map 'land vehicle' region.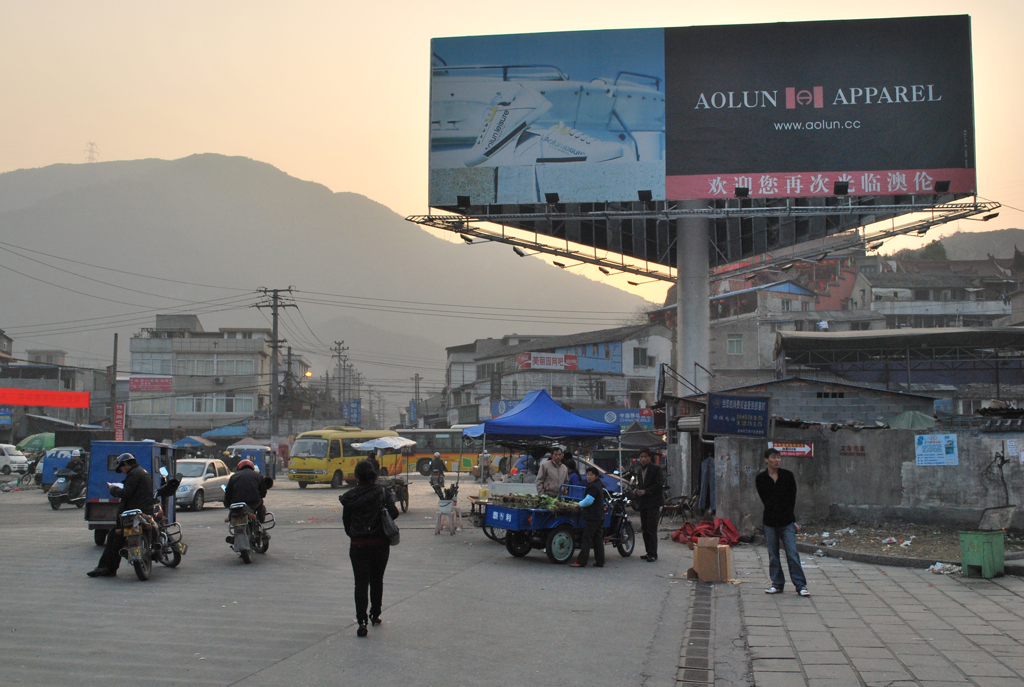
Mapped to <region>426, 459, 447, 492</region>.
